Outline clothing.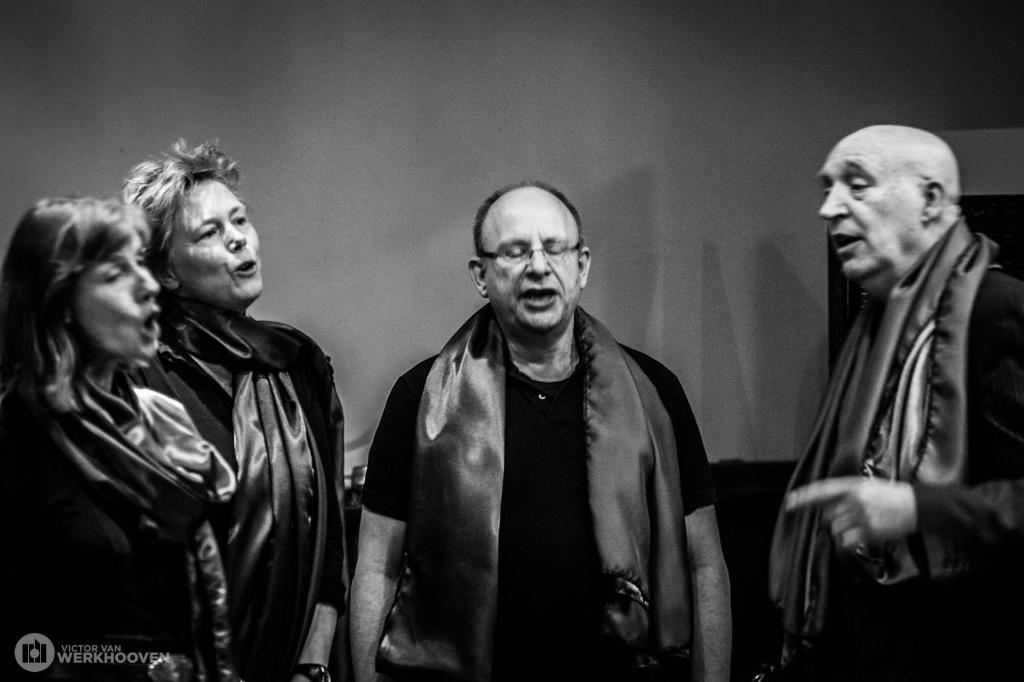
Outline: select_region(364, 305, 715, 681).
